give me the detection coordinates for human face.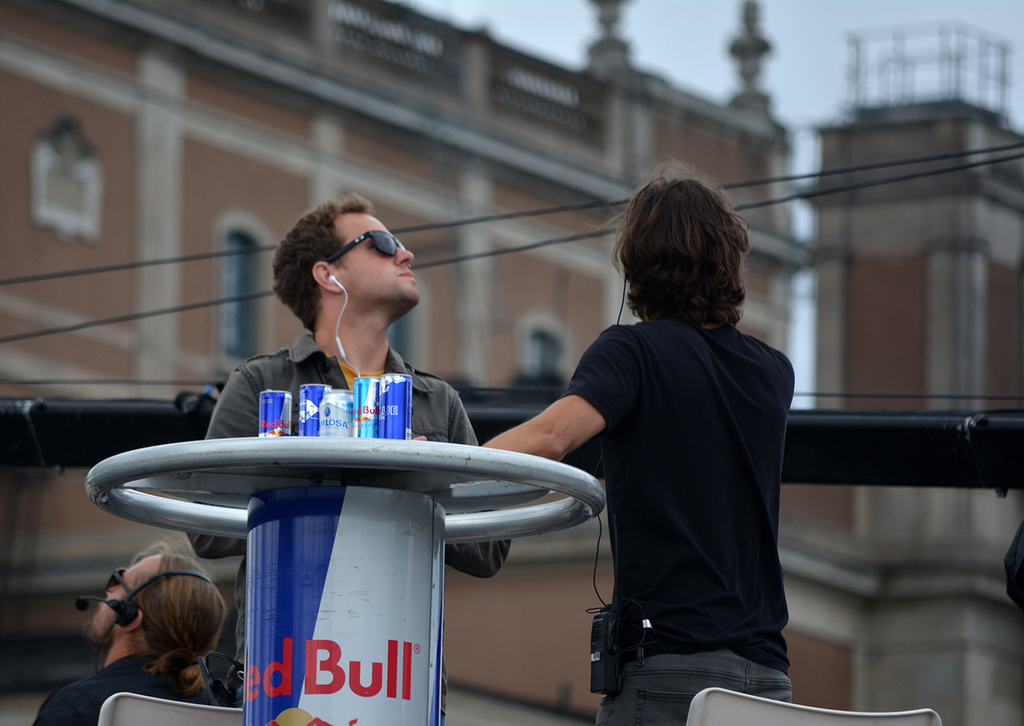
{"x1": 88, "y1": 553, "x2": 161, "y2": 647}.
